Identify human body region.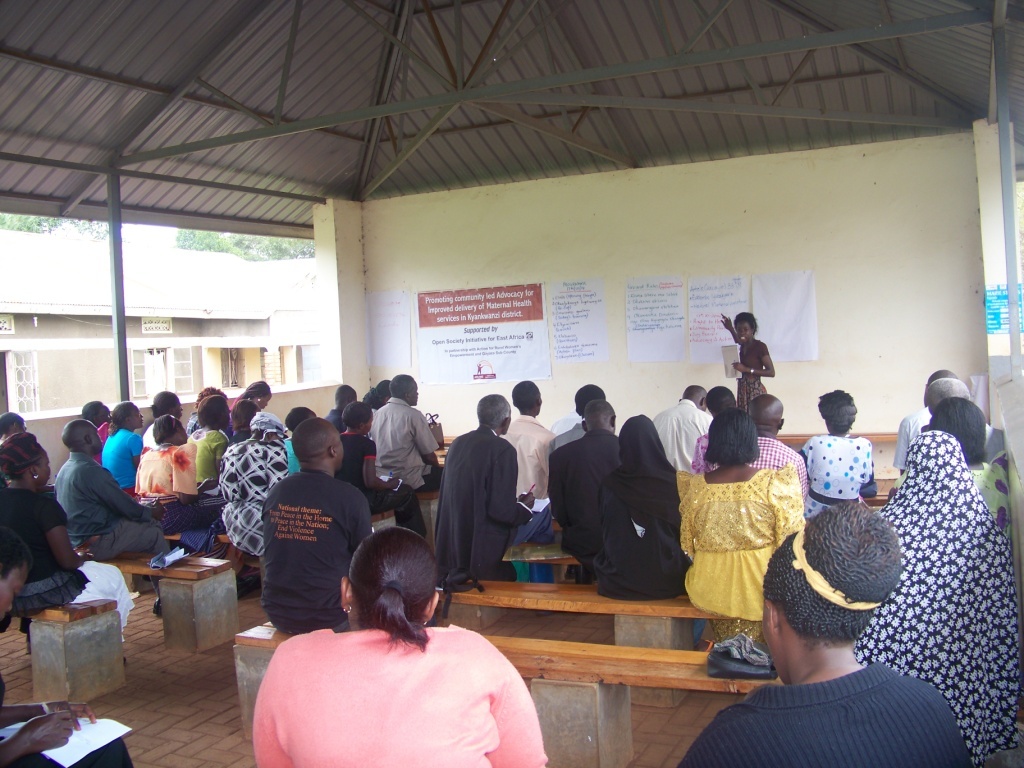
Region: l=338, t=395, r=429, b=536.
